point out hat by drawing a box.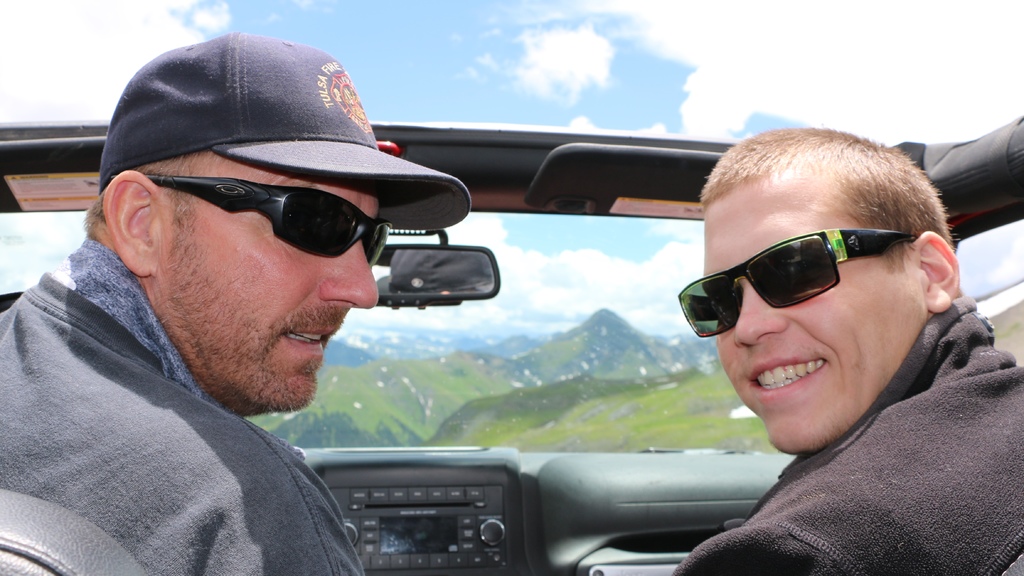
Rect(99, 28, 474, 236).
